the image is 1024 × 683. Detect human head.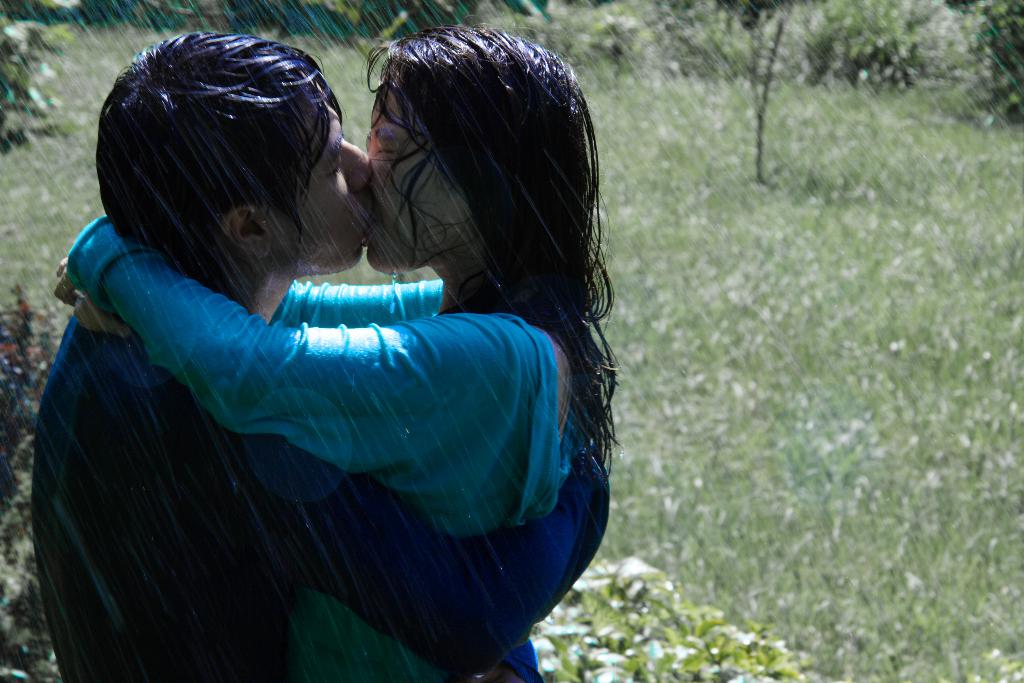
Detection: bbox=[78, 34, 351, 318].
